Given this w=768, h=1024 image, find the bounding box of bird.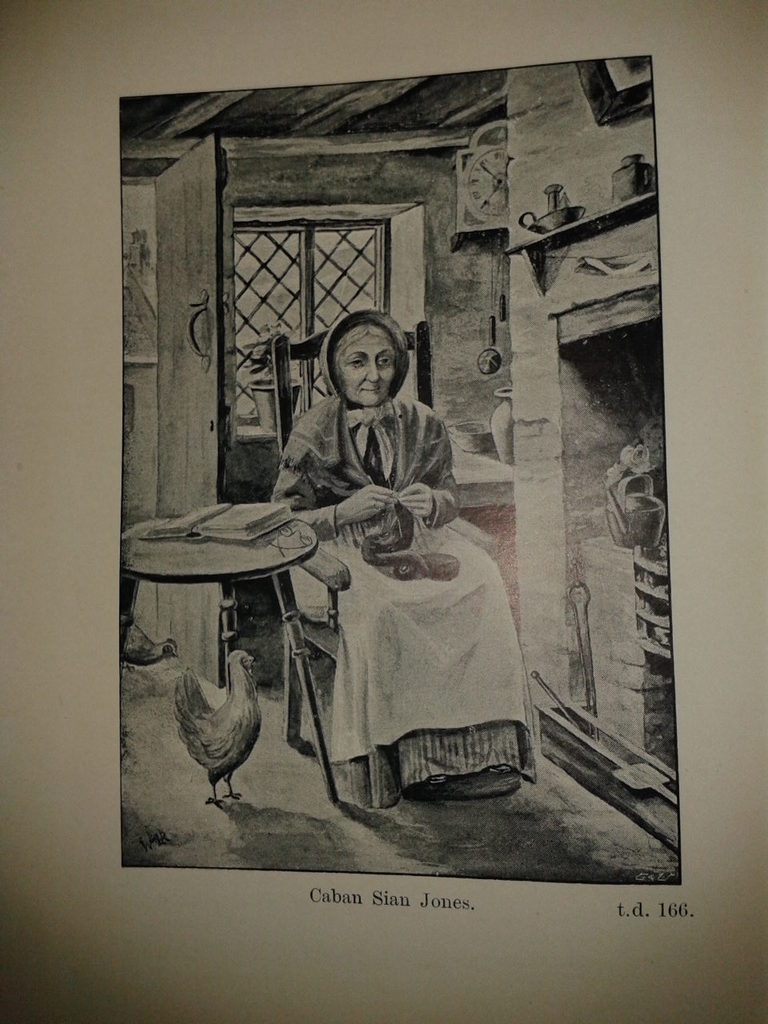
(left=117, top=614, right=182, bottom=672).
